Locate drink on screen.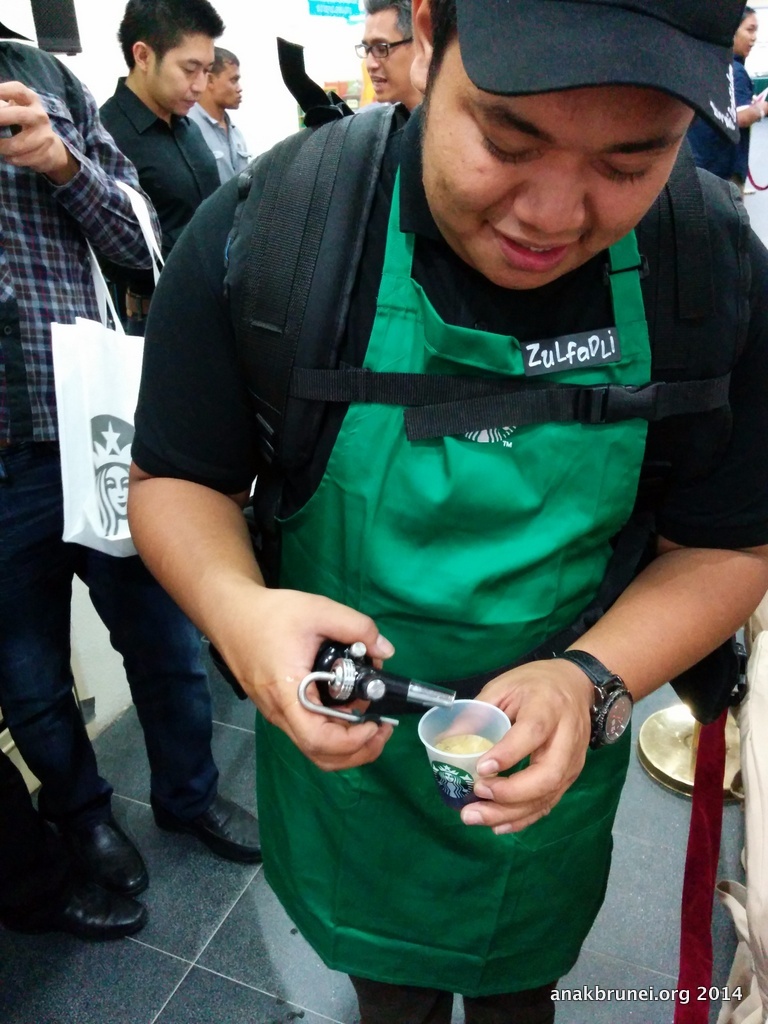
On screen at 432/735/494/811.
